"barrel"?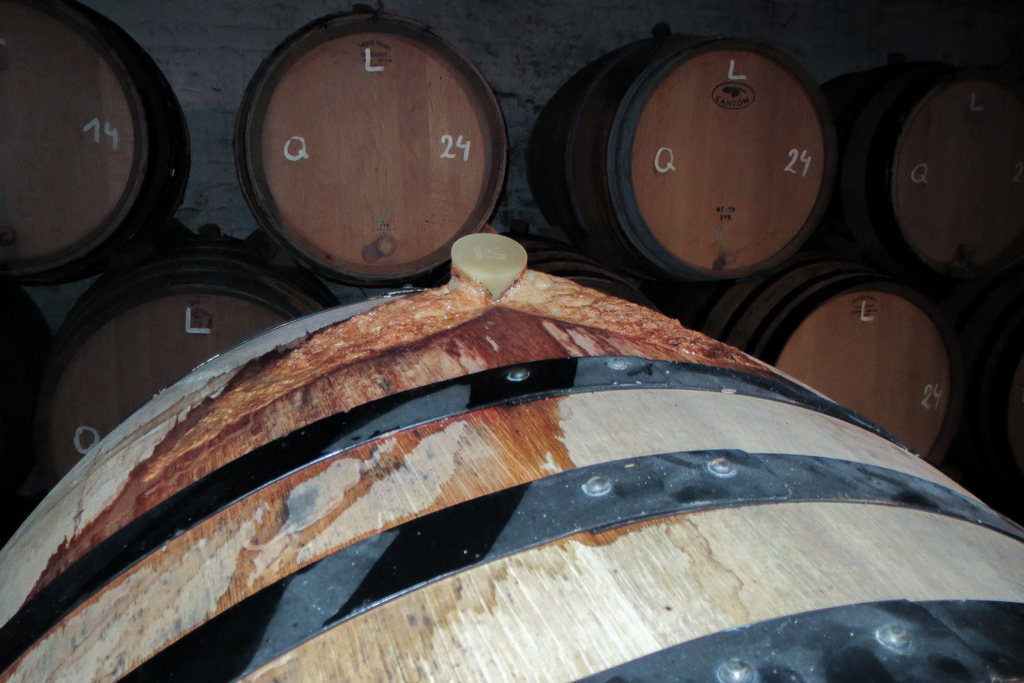
[683, 238, 952, 475]
